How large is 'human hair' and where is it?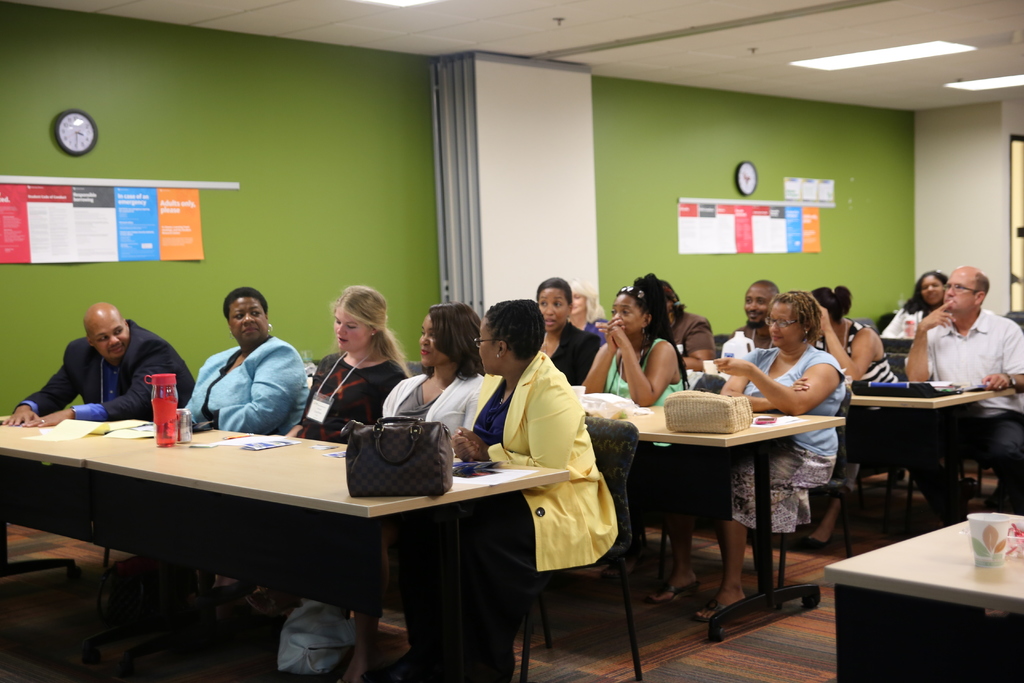
Bounding box: bbox=[481, 300, 546, 376].
